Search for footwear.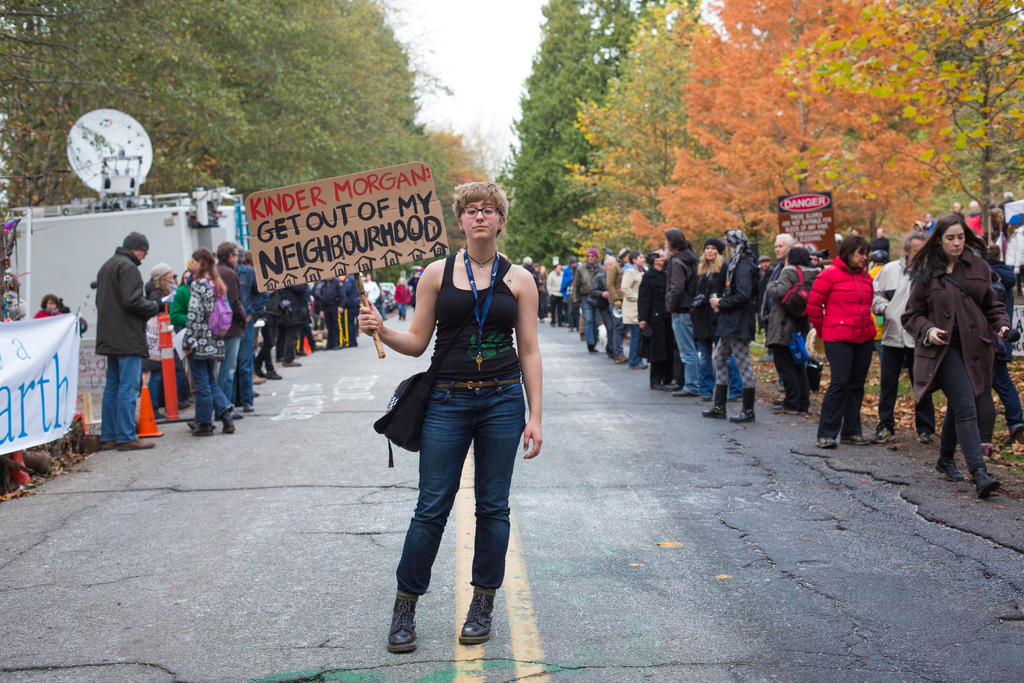
Found at {"x1": 813, "y1": 436, "x2": 847, "y2": 452}.
